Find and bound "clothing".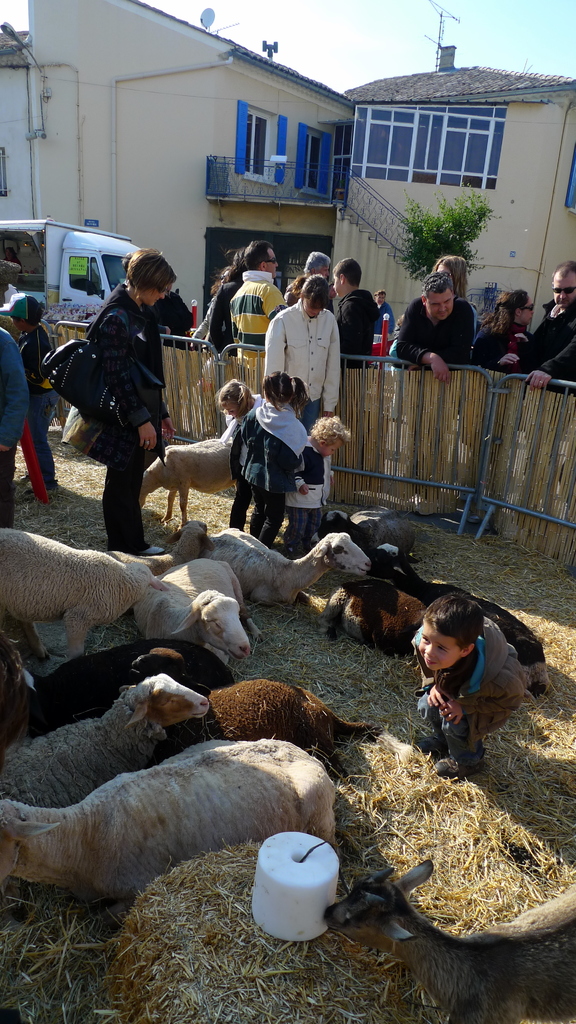
Bound: <region>473, 327, 543, 367</region>.
